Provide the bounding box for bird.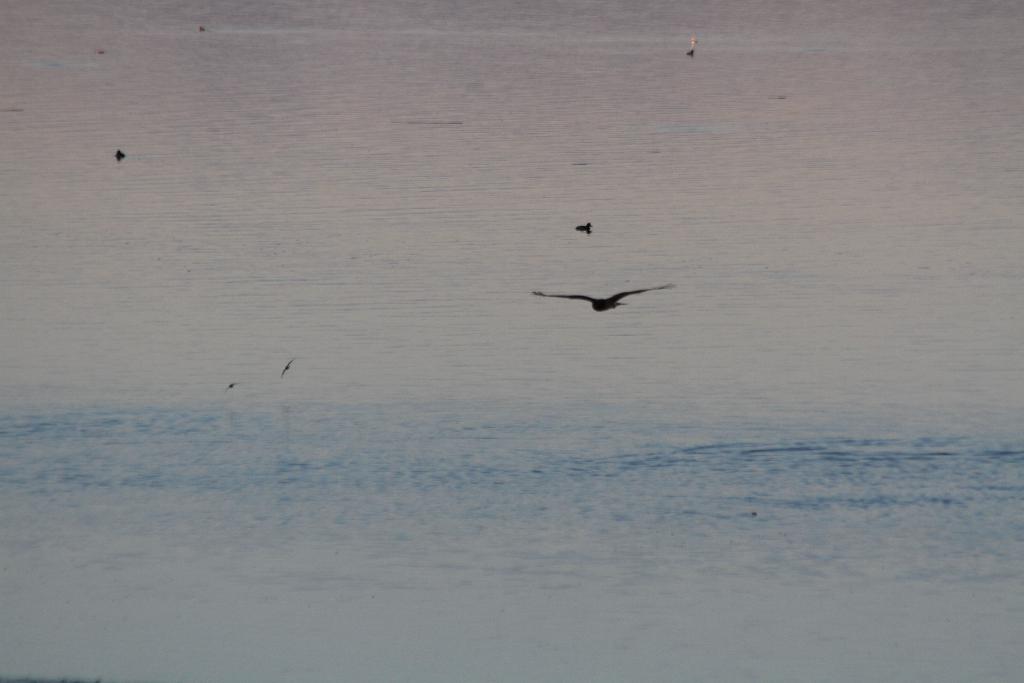
(276, 352, 298, 379).
